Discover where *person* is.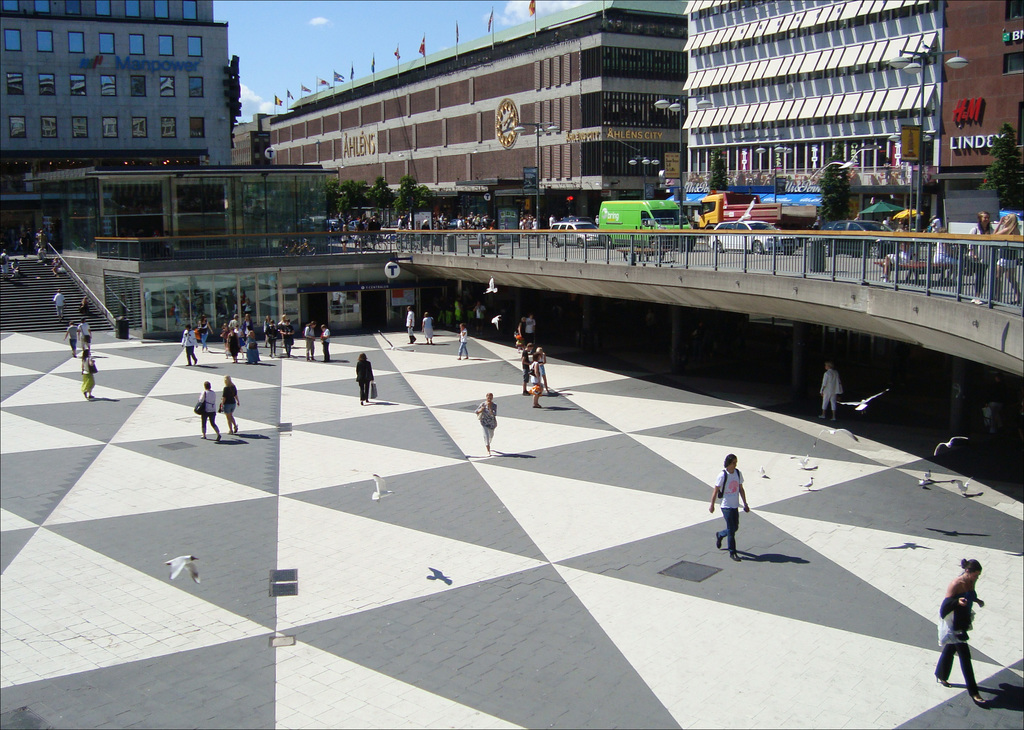
Discovered at (708, 451, 750, 560).
